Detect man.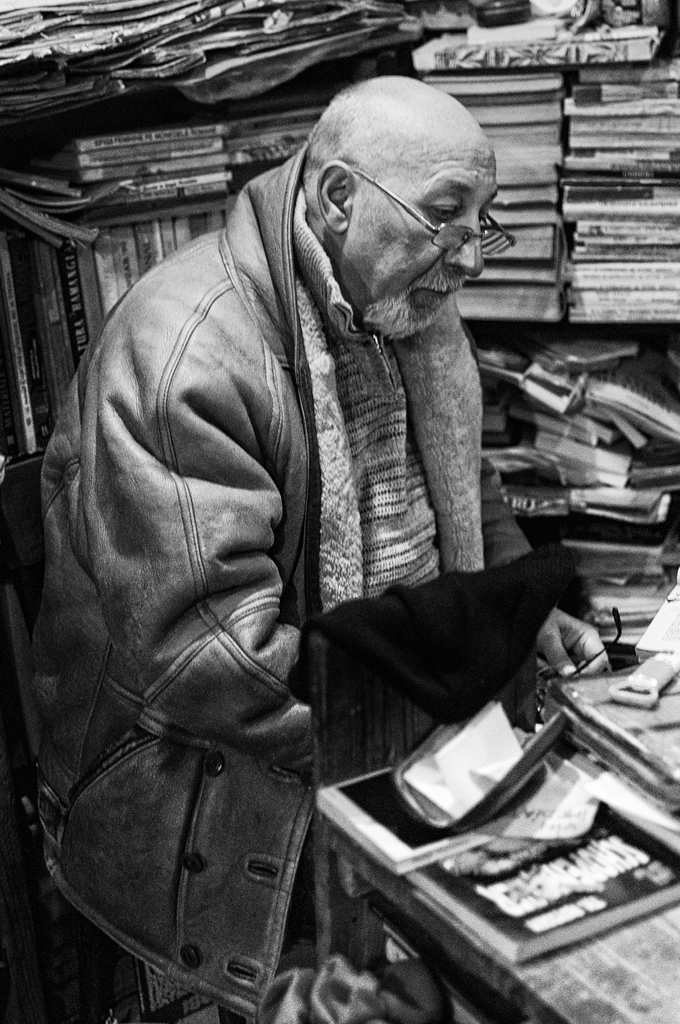
Detected at 47, 49, 574, 968.
